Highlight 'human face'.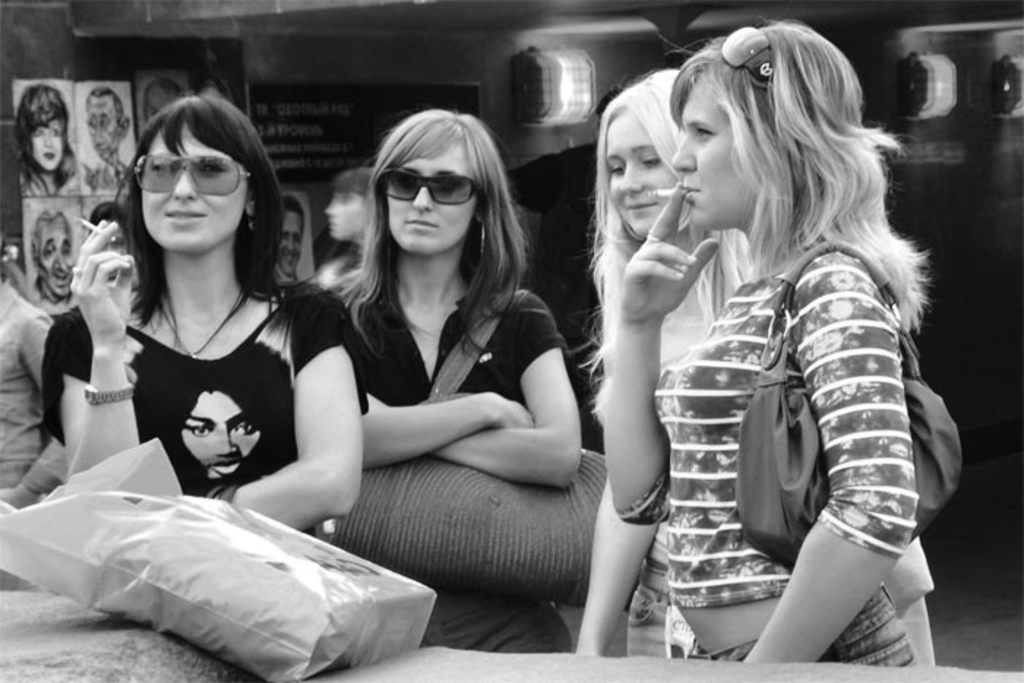
Highlighted region: left=274, top=219, right=297, bottom=273.
